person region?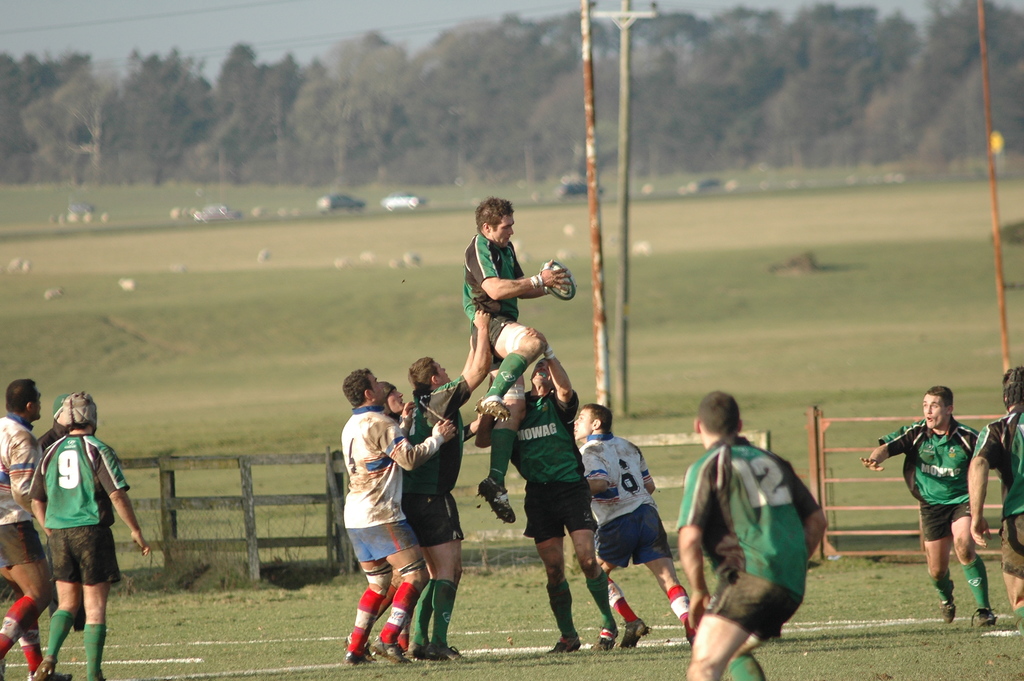
detection(858, 382, 979, 632)
